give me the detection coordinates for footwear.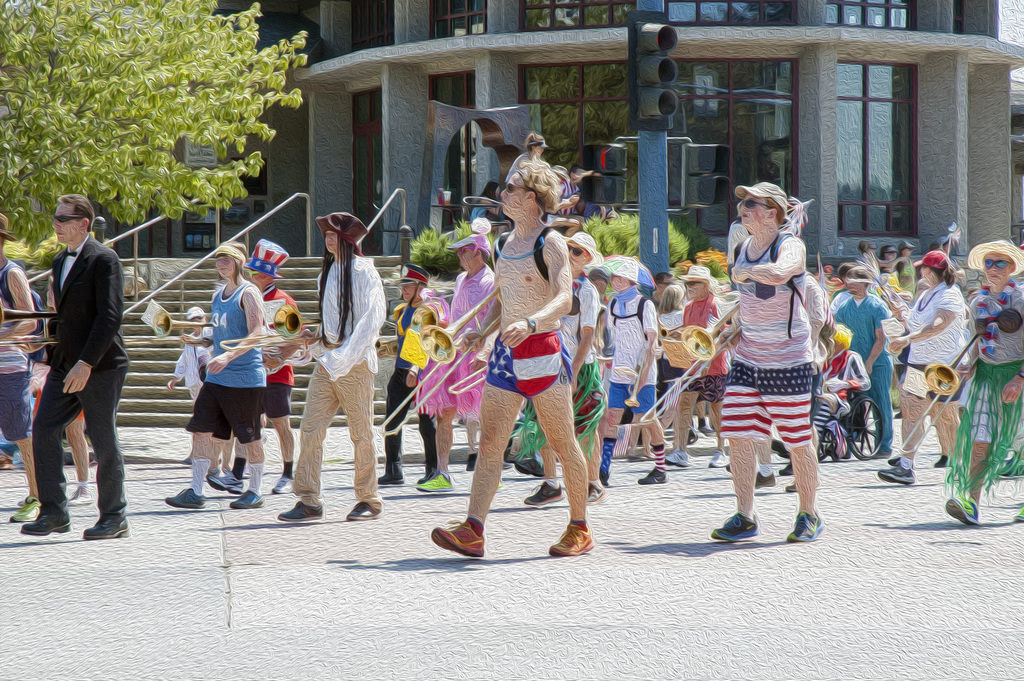
[231,492,265,511].
